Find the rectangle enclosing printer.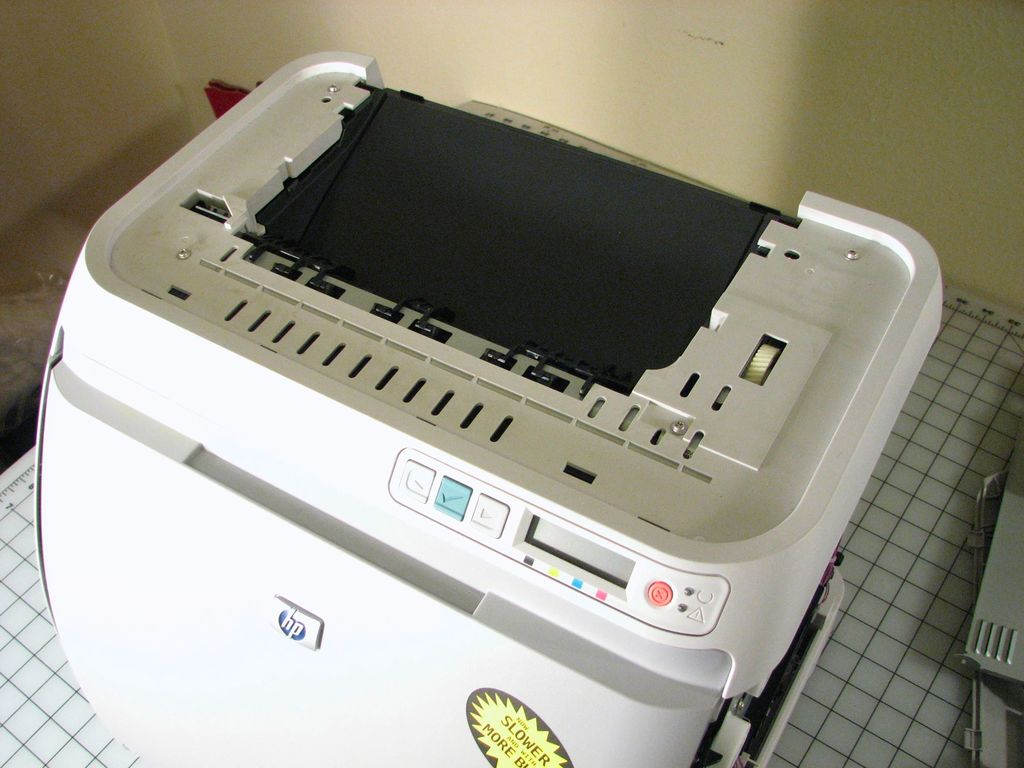
bbox=(36, 54, 943, 767).
